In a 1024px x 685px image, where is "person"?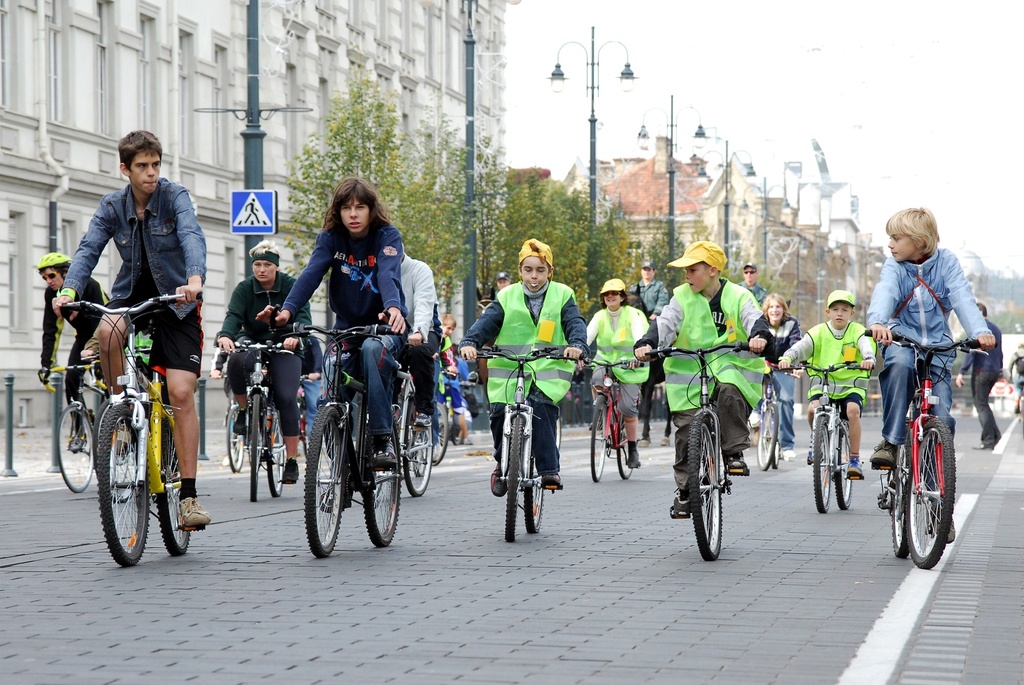
[37,253,132,453].
